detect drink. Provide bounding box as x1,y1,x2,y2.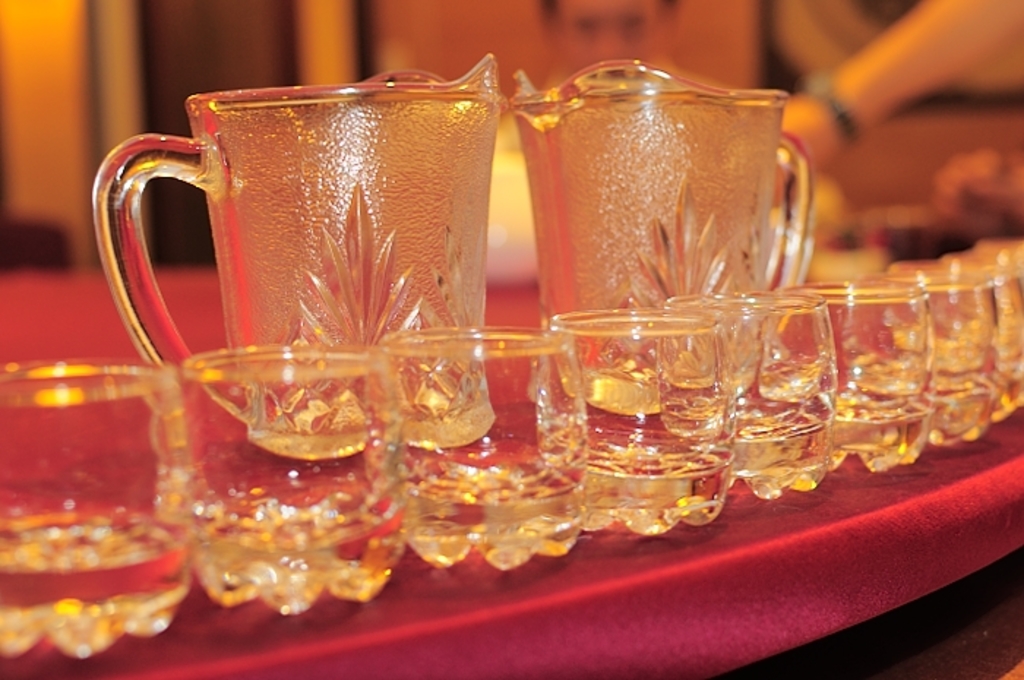
829,412,925,440.
